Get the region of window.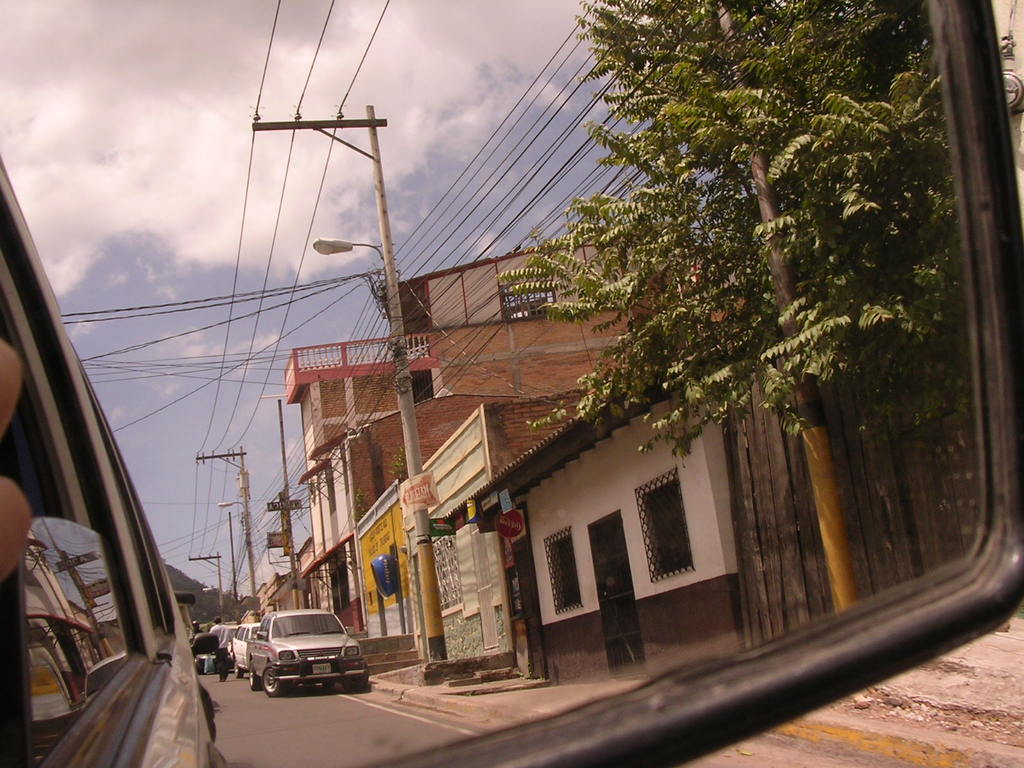
detection(645, 481, 719, 596).
